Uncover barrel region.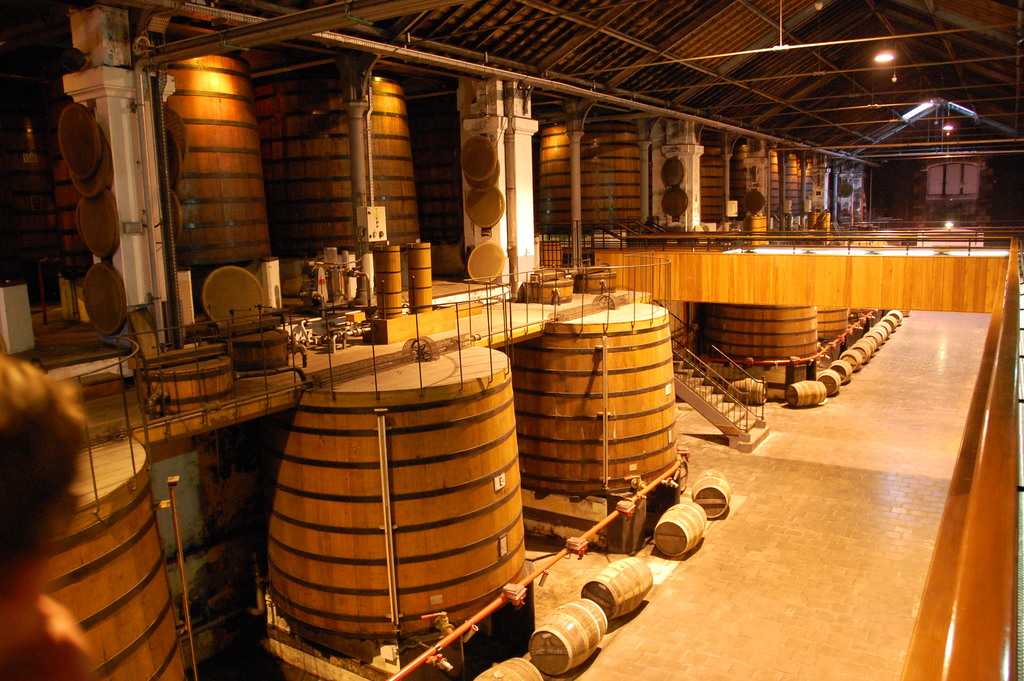
Uncovered: 529, 602, 609, 679.
